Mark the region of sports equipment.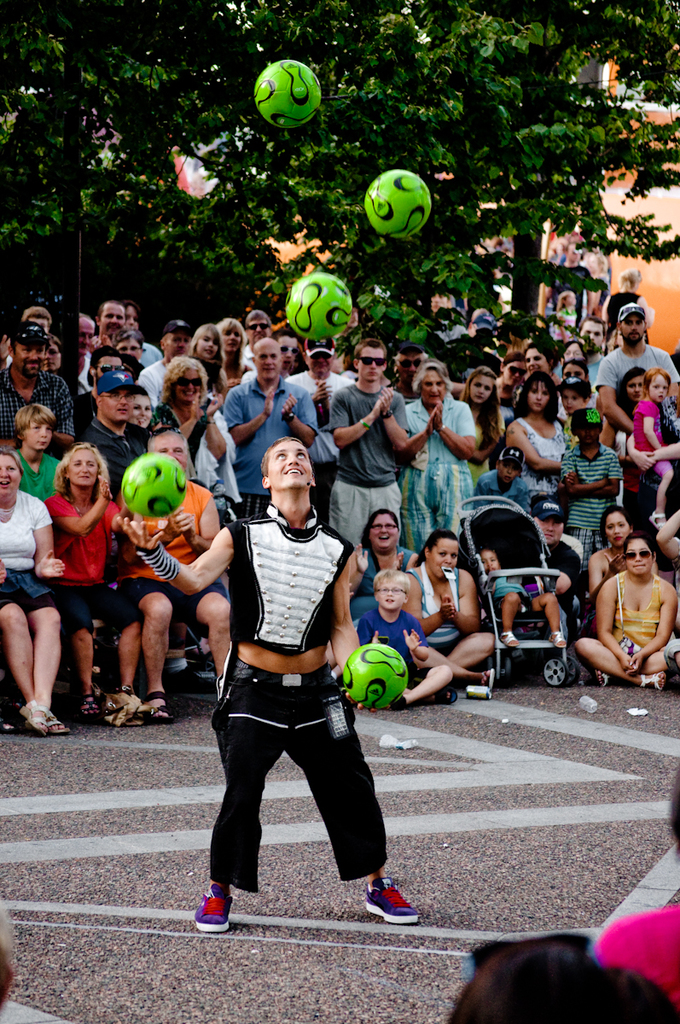
Region: select_region(190, 886, 236, 934).
